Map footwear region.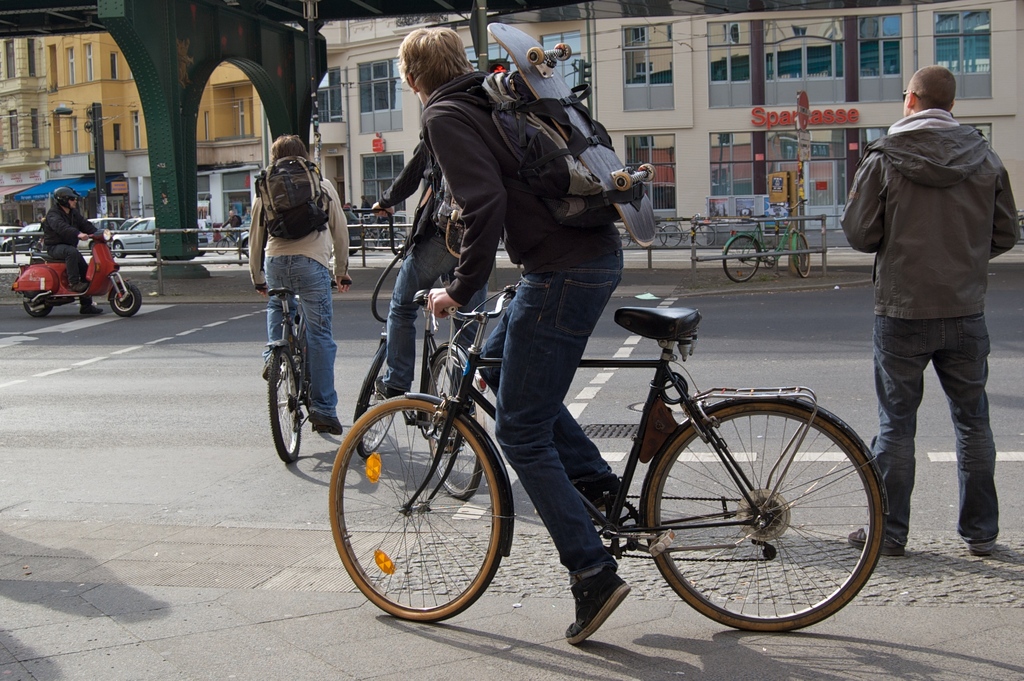
Mapped to BBox(560, 571, 629, 644).
